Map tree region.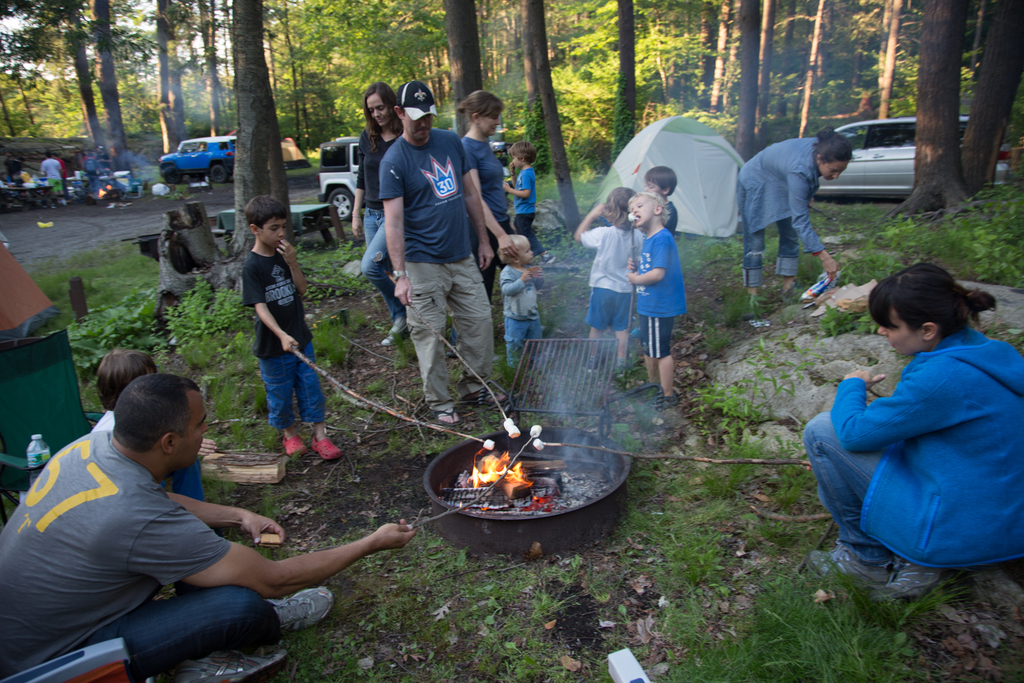
Mapped to select_region(694, 0, 749, 122).
